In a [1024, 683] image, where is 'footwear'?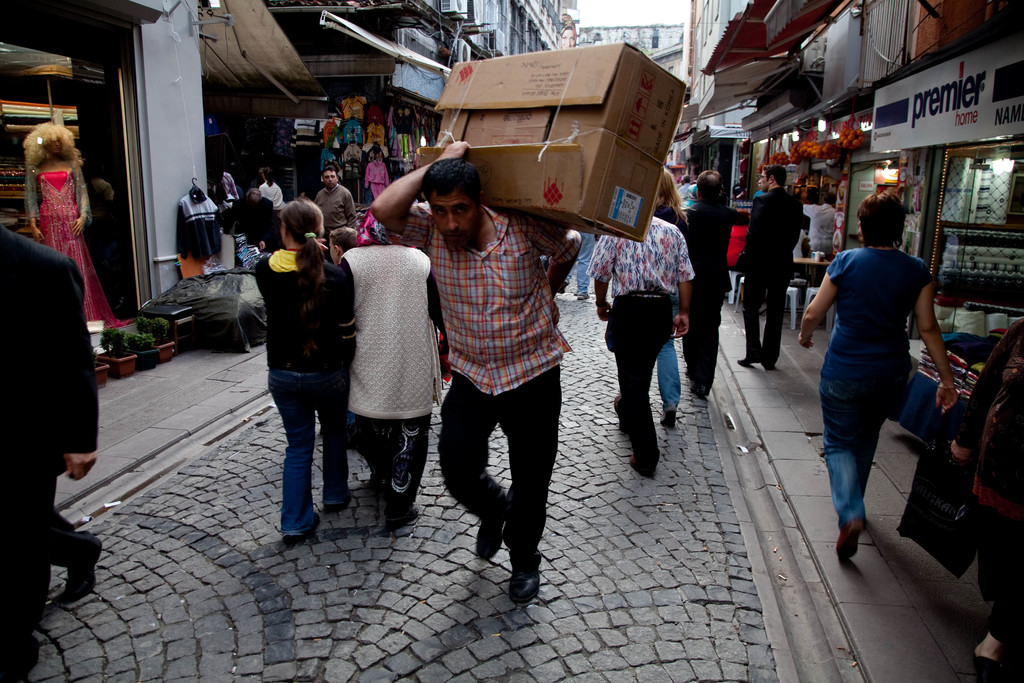
<box>578,293,588,298</box>.
